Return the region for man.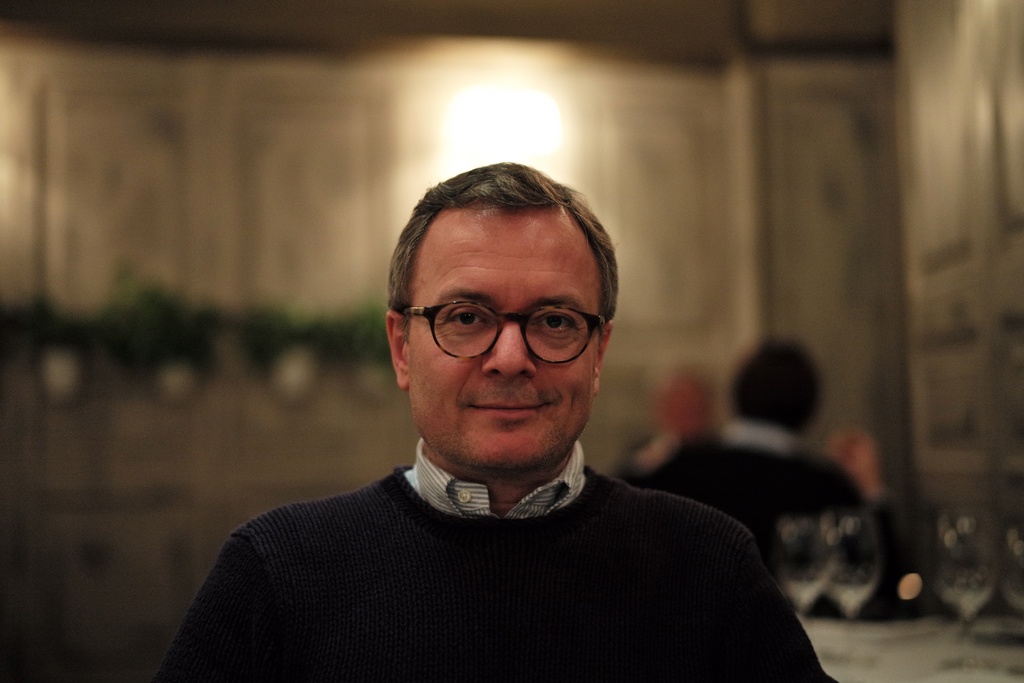
{"x1": 617, "y1": 372, "x2": 718, "y2": 475}.
